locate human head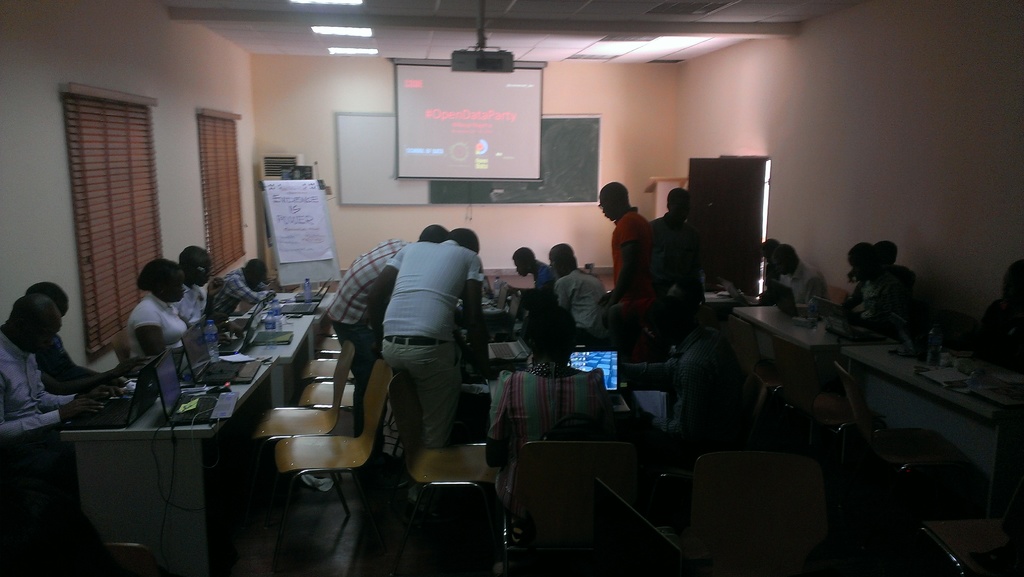
(left=845, top=243, right=877, bottom=280)
